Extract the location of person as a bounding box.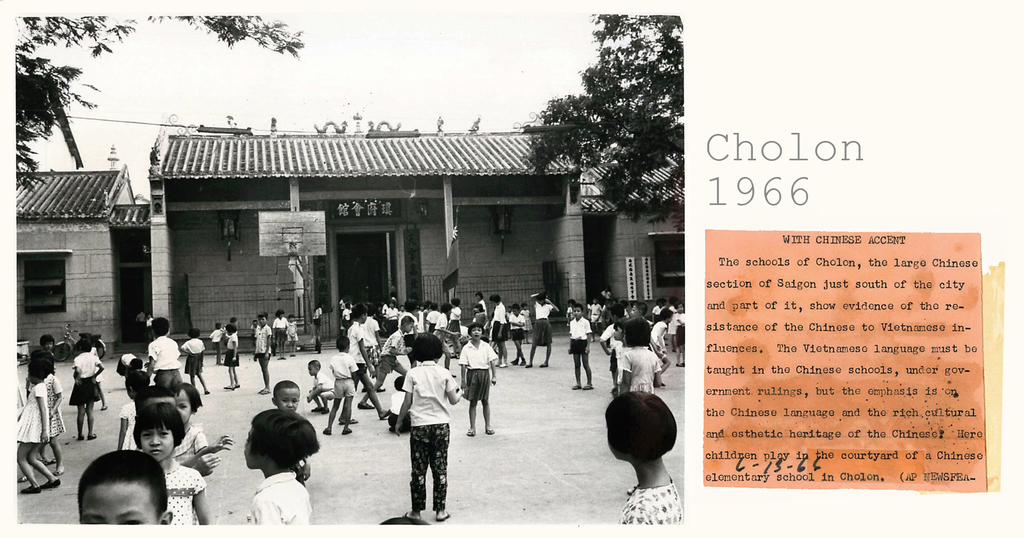
pyautogui.locateOnScreen(269, 377, 310, 493).
